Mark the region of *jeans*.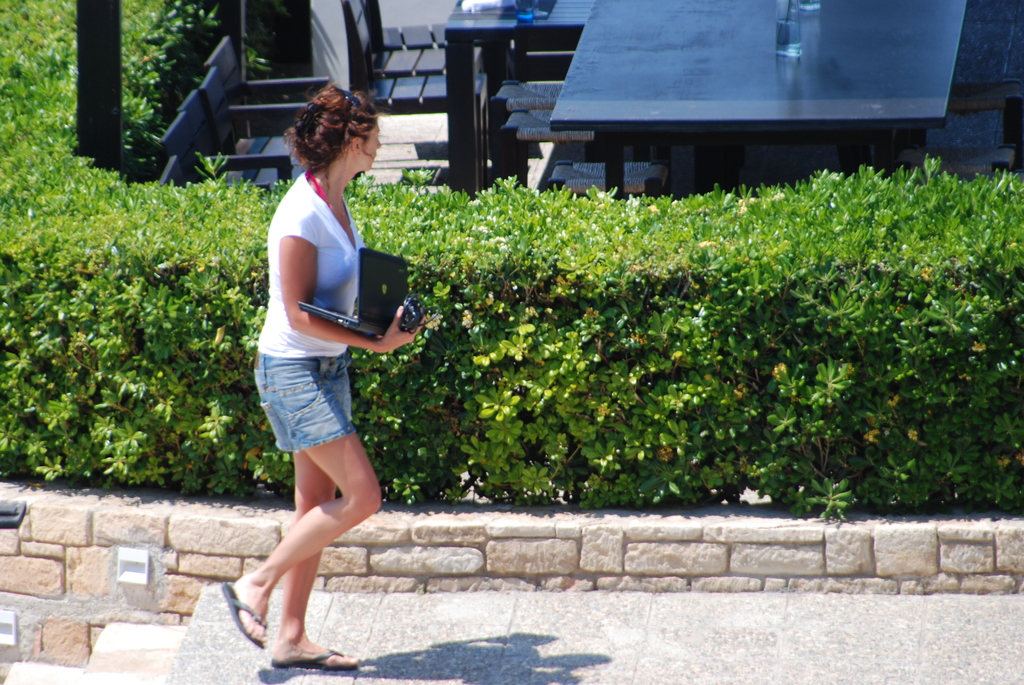
Region: x1=253 y1=349 x2=353 y2=453.
